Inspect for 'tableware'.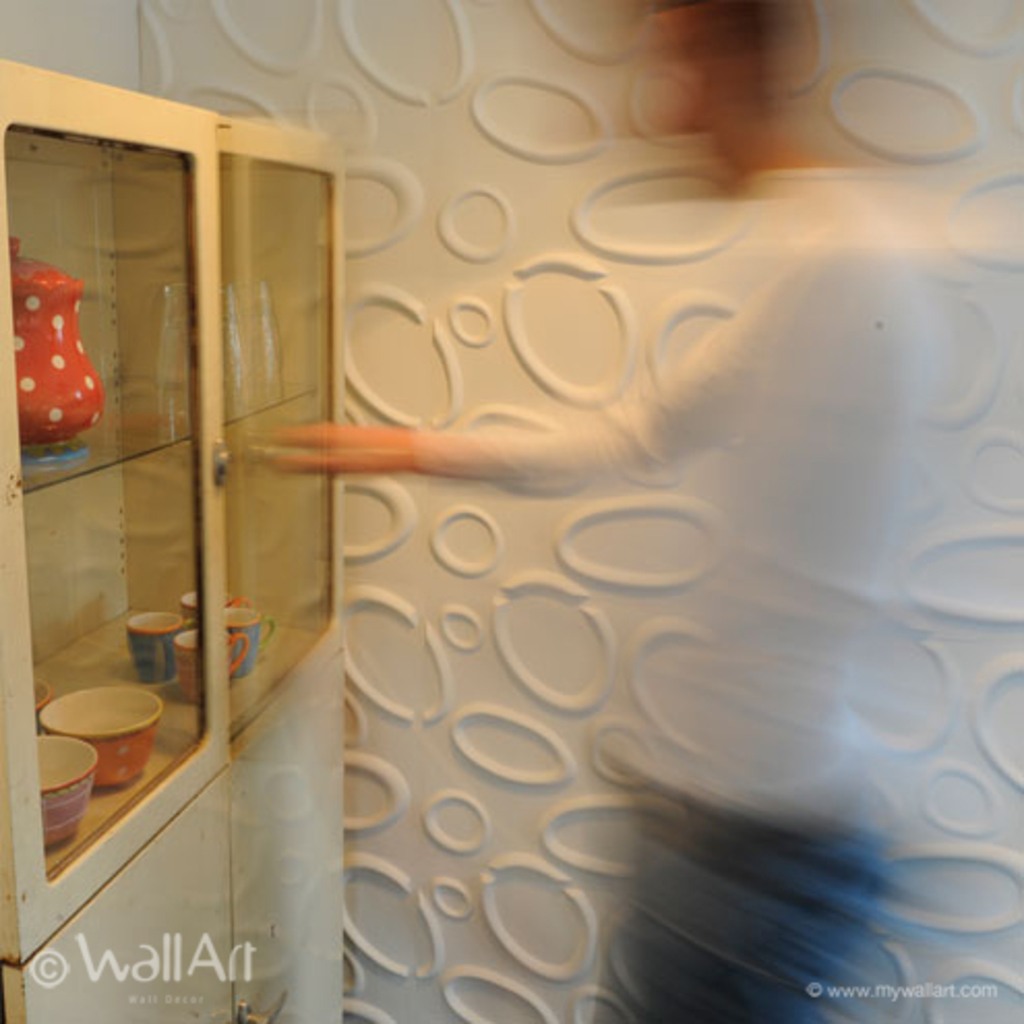
Inspection: (left=176, top=577, right=244, bottom=614).
